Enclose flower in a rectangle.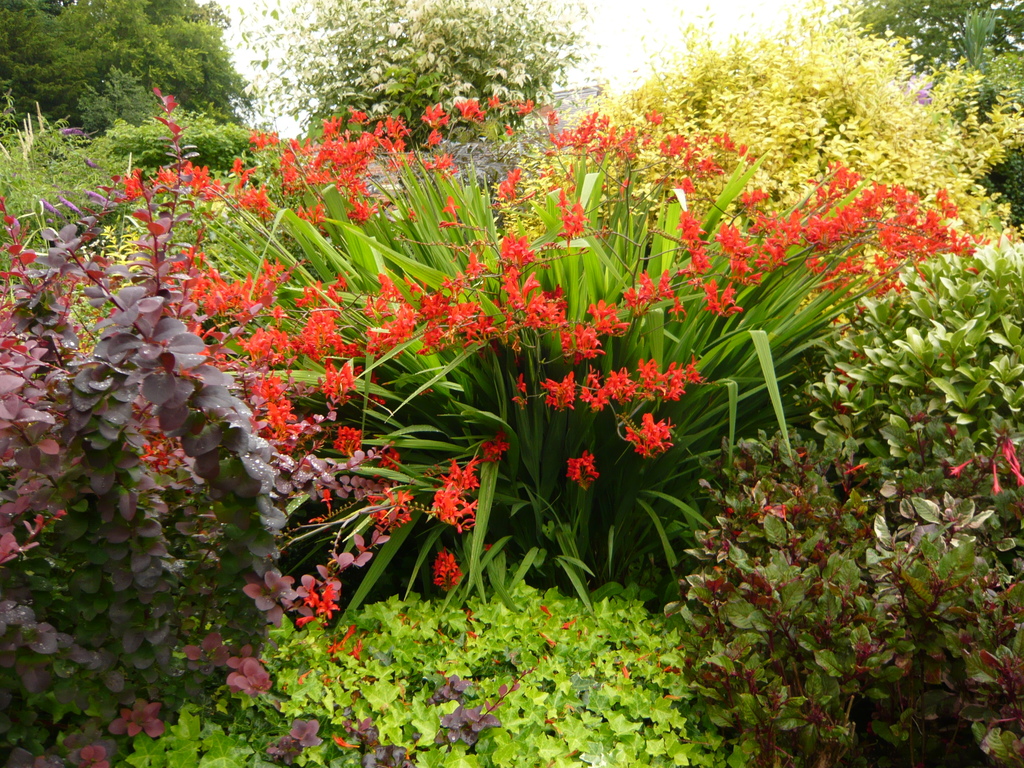
(566, 451, 606, 495).
